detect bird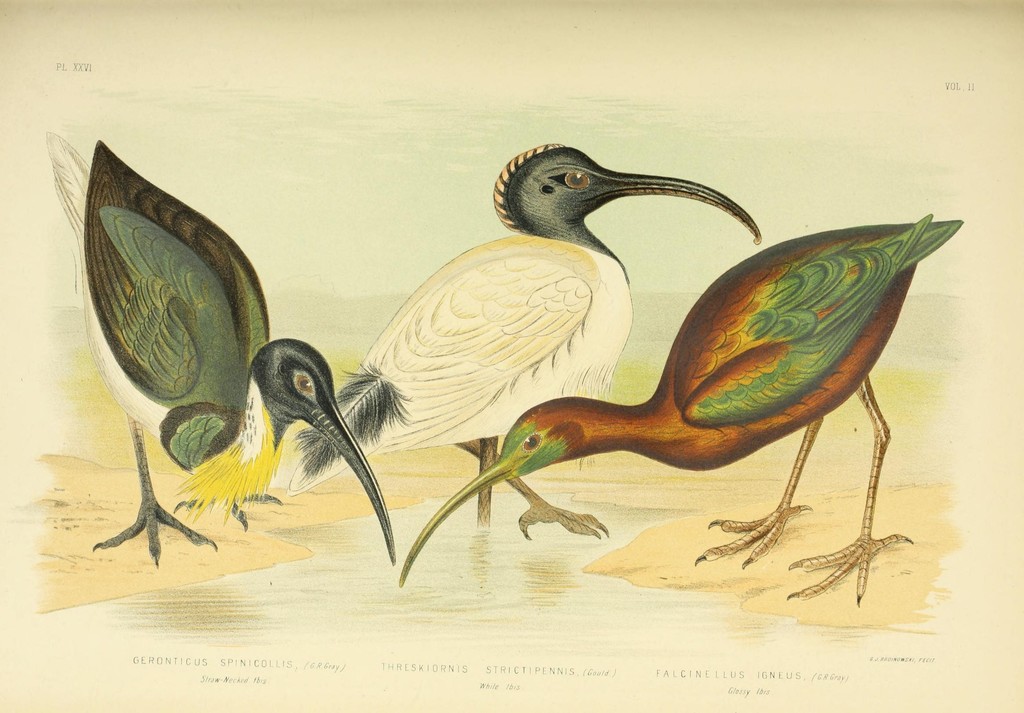
268, 138, 767, 543
